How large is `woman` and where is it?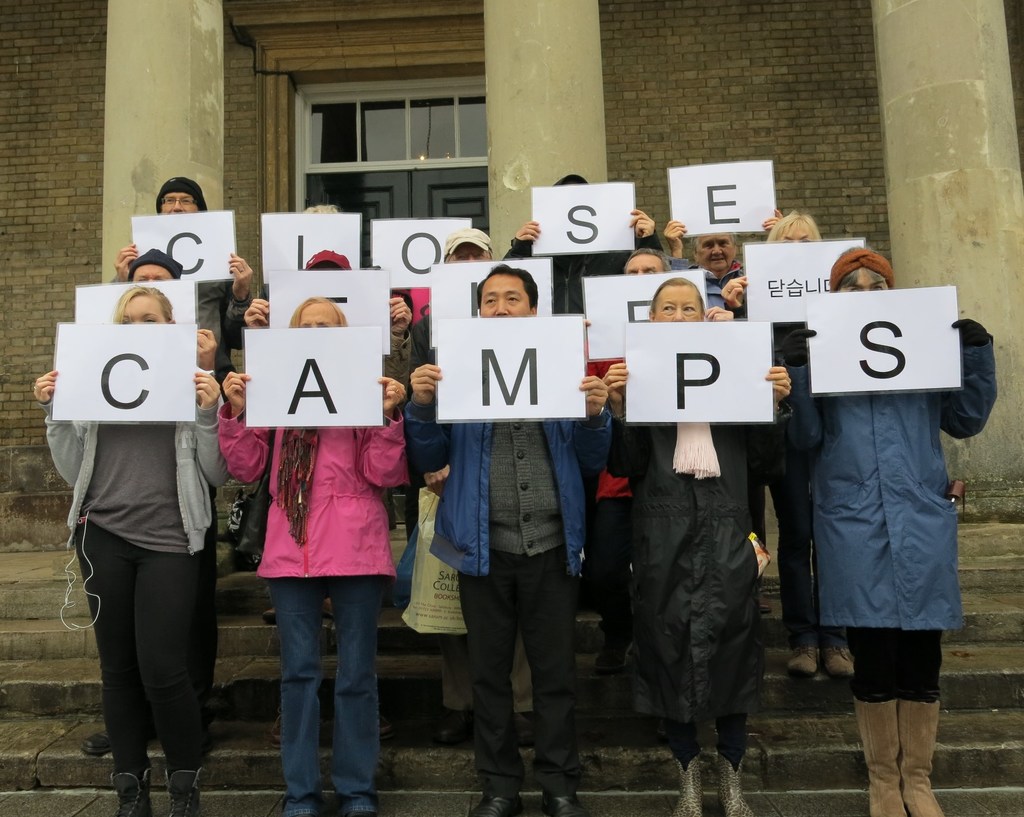
Bounding box: 783/247/993/813.
